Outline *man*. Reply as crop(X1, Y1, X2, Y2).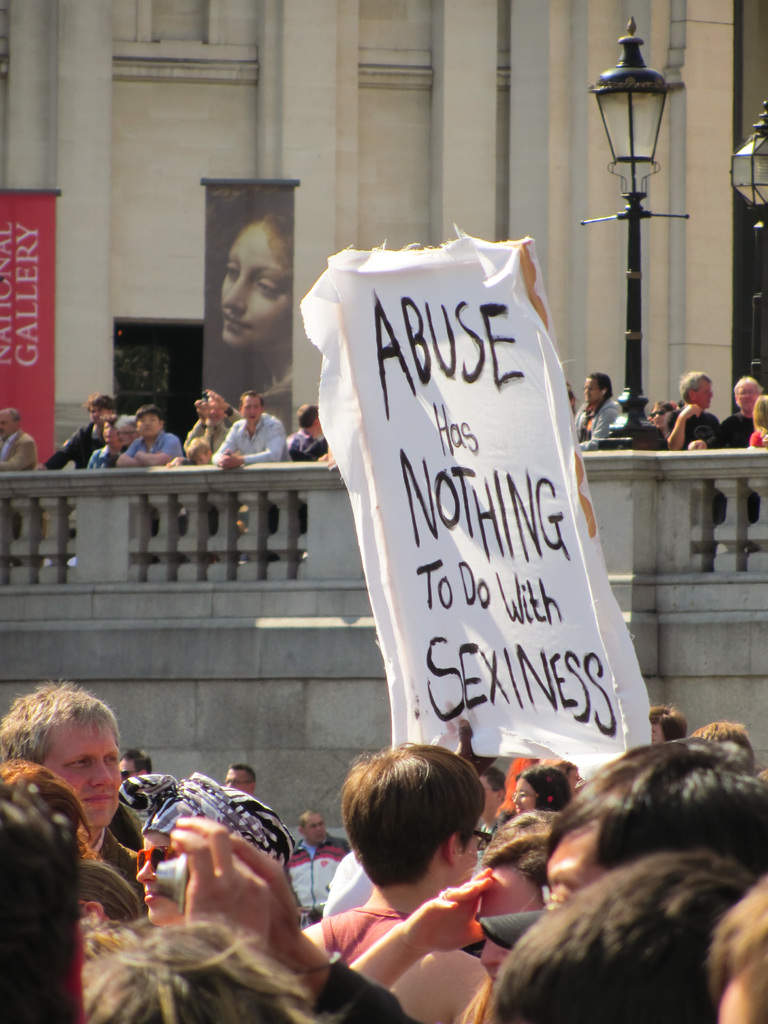
crop(574, 374, 618, 453).
